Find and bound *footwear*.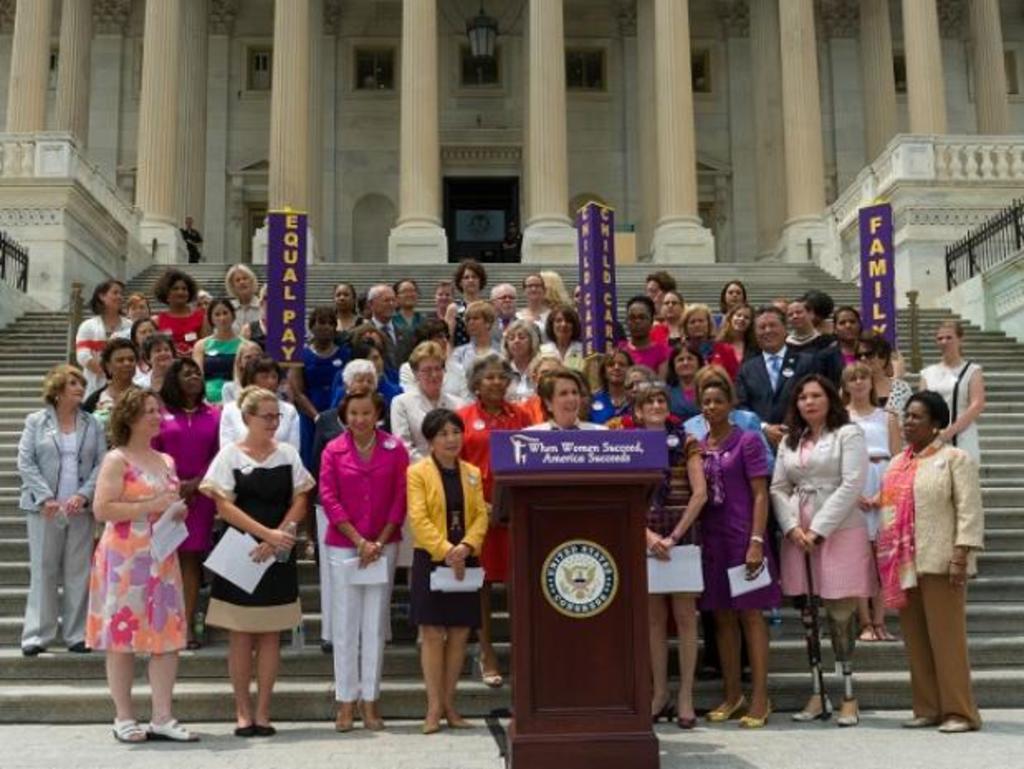
Bound: locate(792, 693, 835, 721).
